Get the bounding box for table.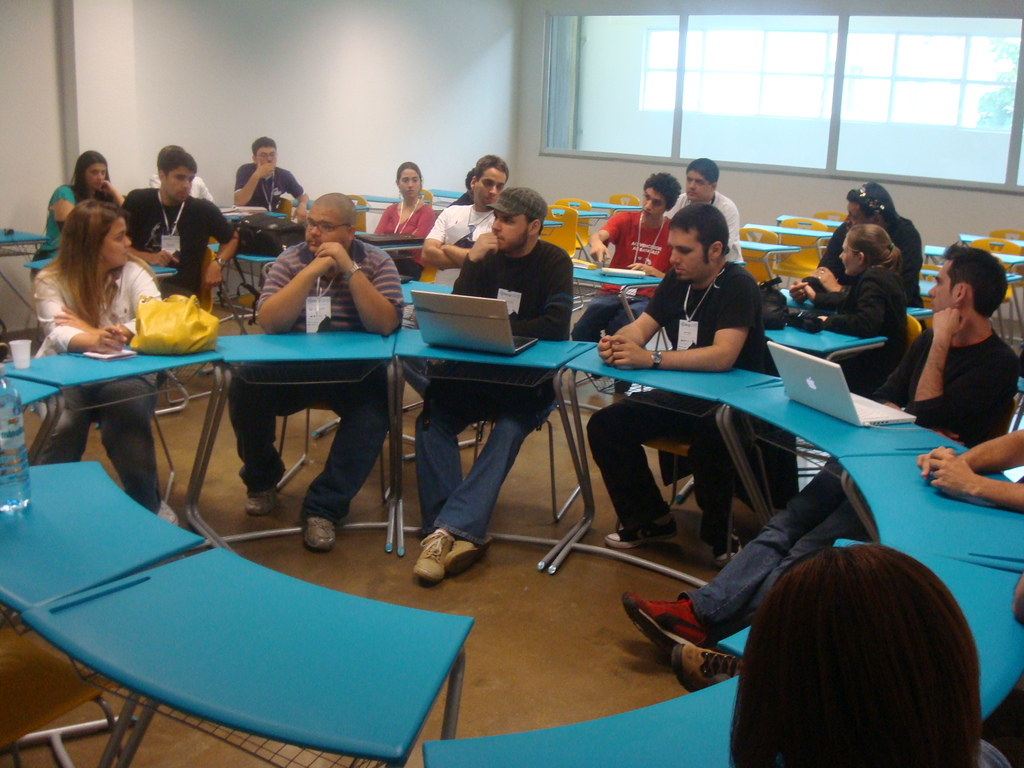
left=0, top=332, right=1023, bottom=767.
